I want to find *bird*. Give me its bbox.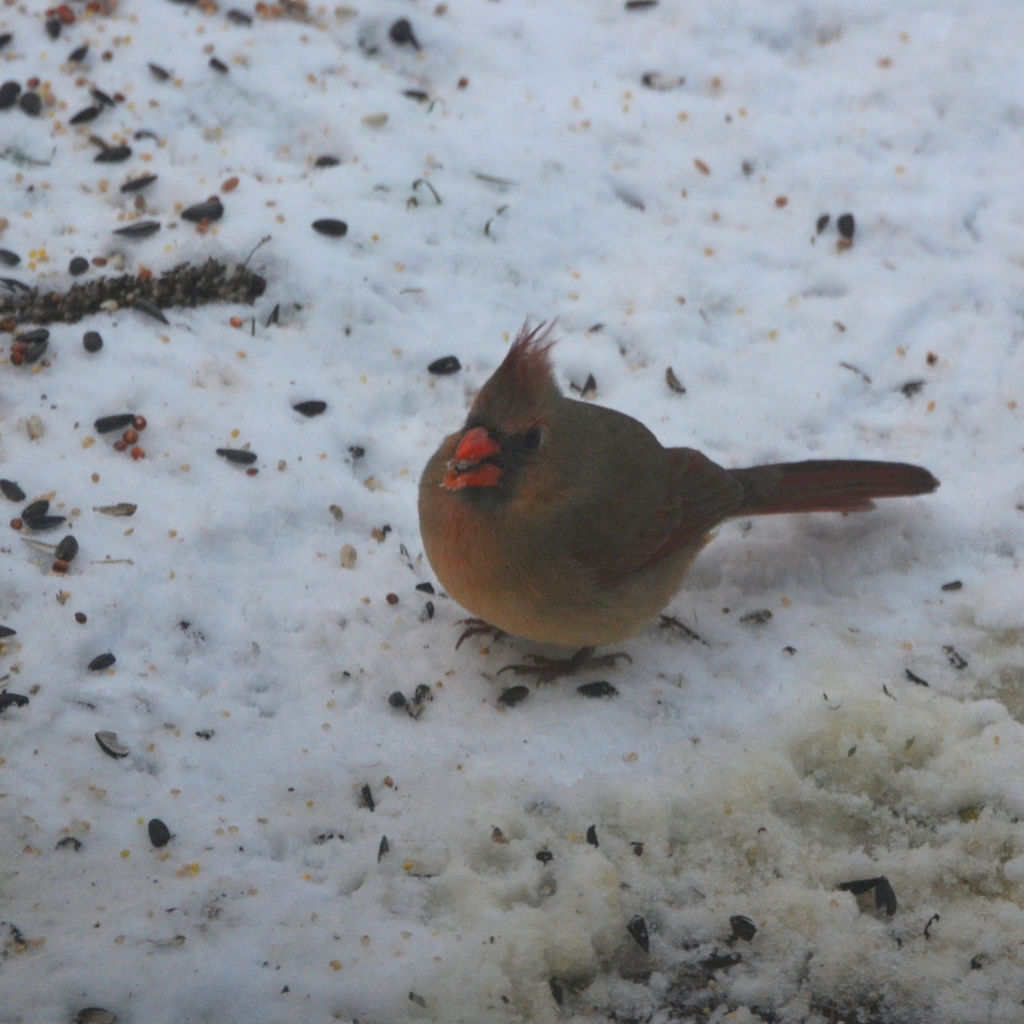
locate(430, 332, 943, 662).
